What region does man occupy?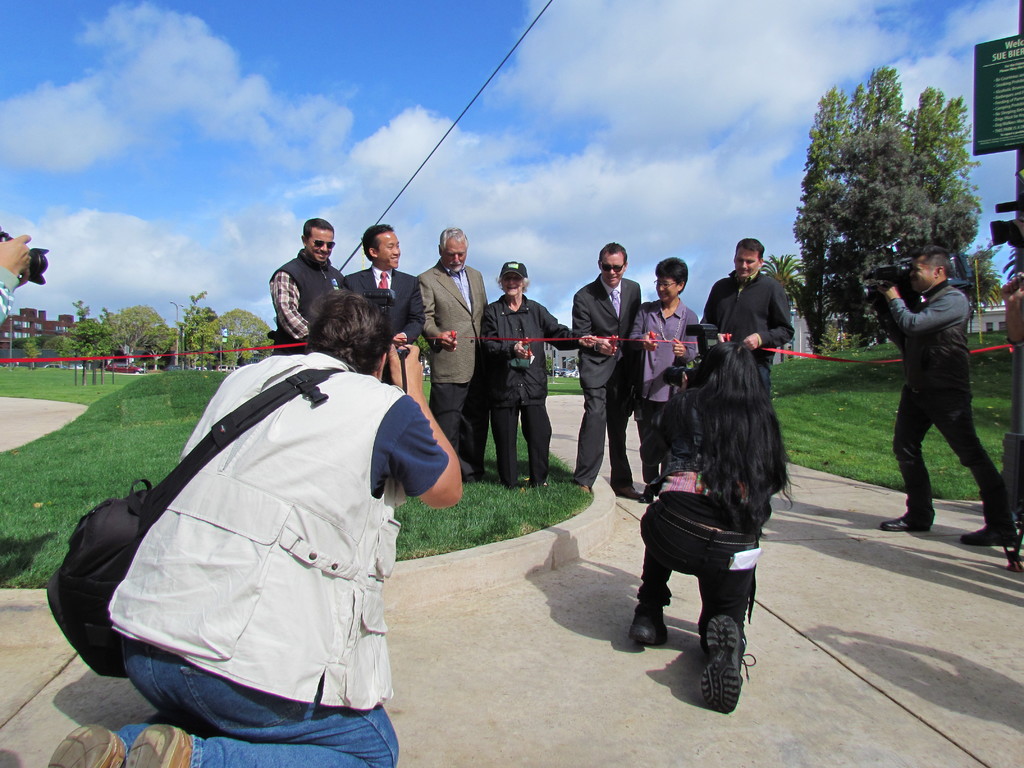
rect(264, 213, 351, 355).
